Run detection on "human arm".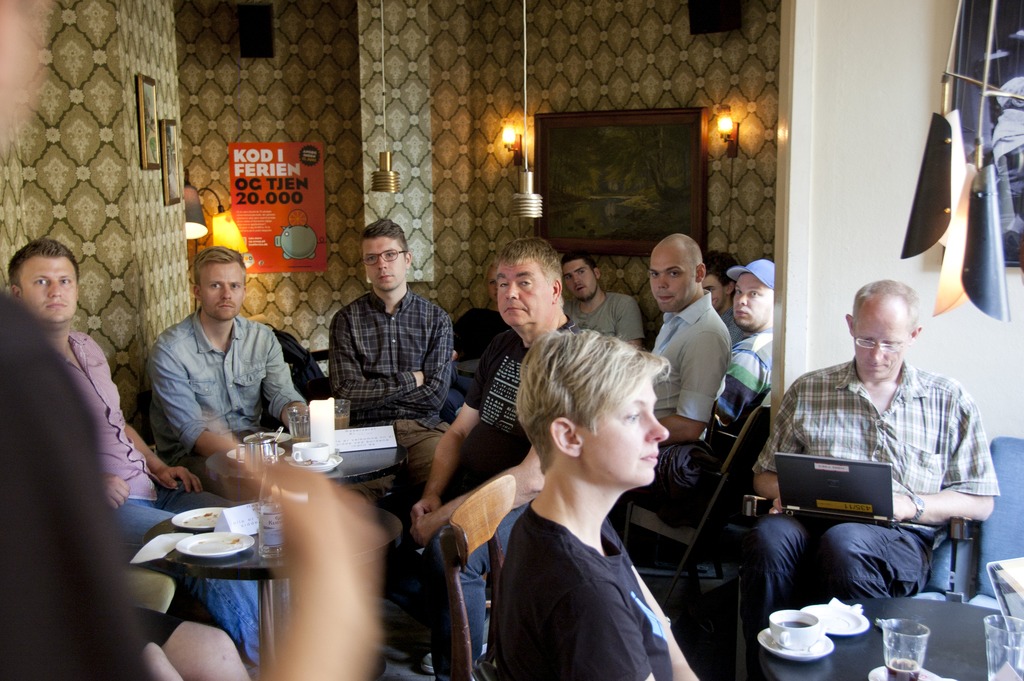
Result: bbox(749, 378, 797, 513).
